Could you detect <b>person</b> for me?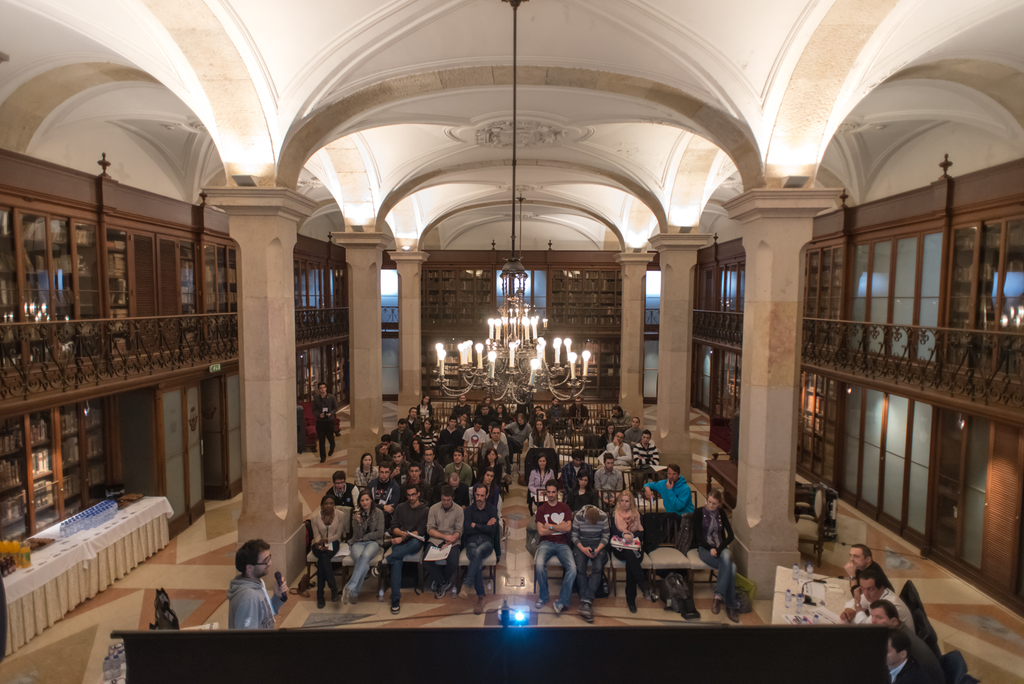
Detection result: l=653, t=452, r=702, b=566.
